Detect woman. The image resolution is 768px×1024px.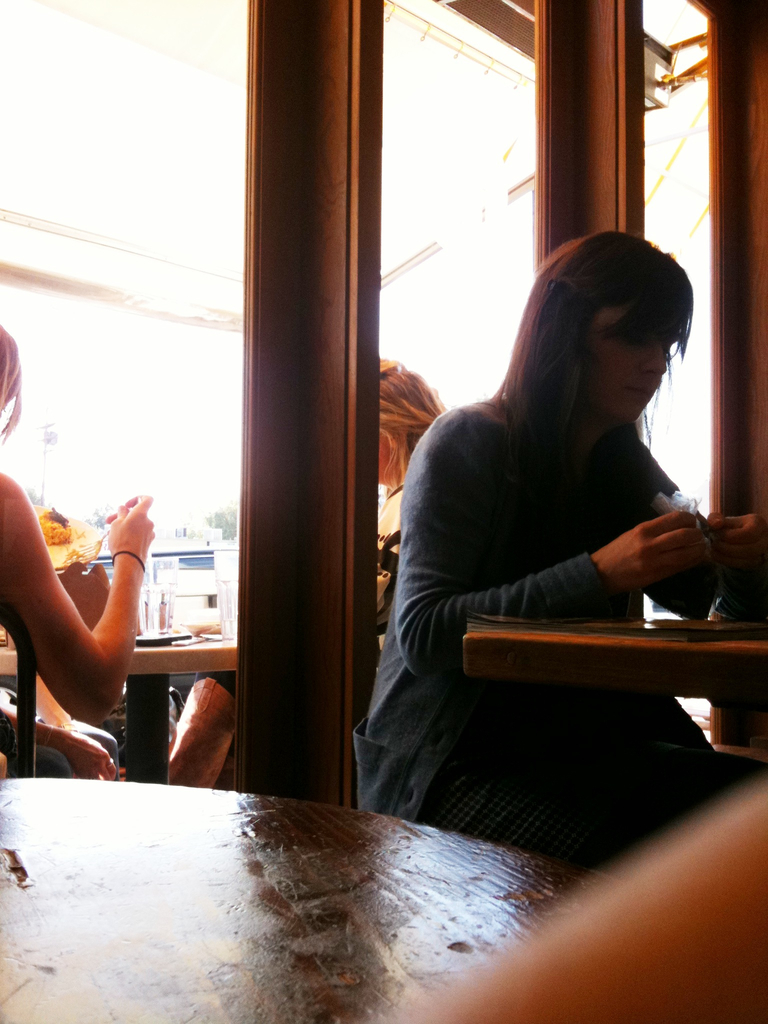
pyautogui.locateOnScreen(0, 305, 154, 781).
